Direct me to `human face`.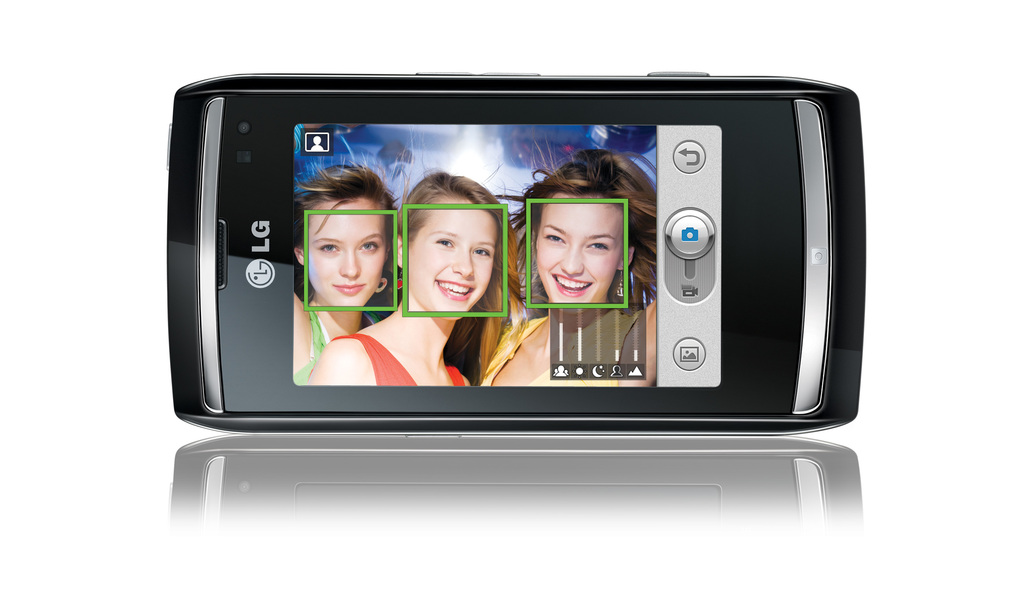
Direction: box=[307, 196, 378, 304].
